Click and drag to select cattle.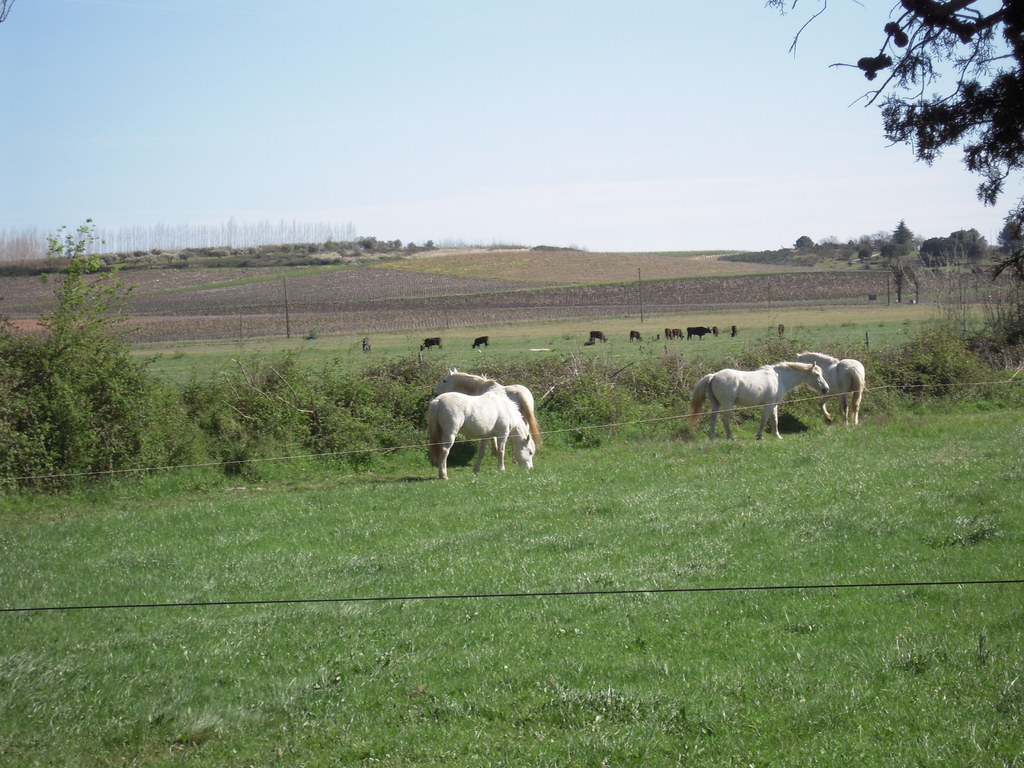
Selection: 664, 327, 671, 339.
